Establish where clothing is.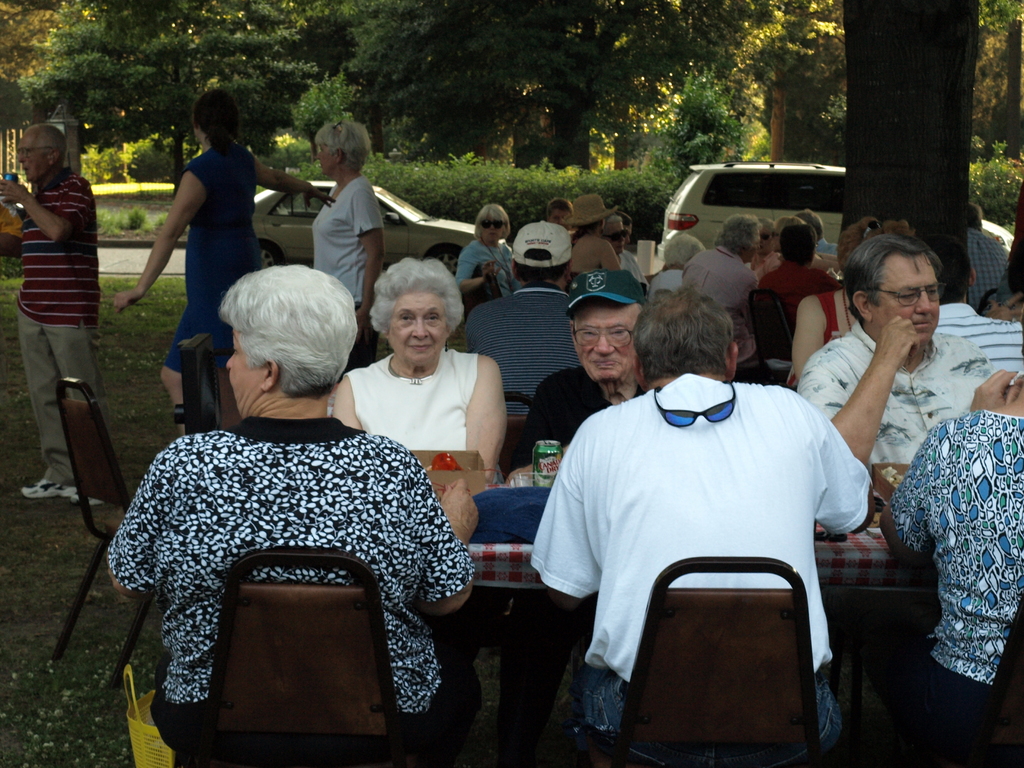
Established at BBox(797, 323, 1004, 461).
